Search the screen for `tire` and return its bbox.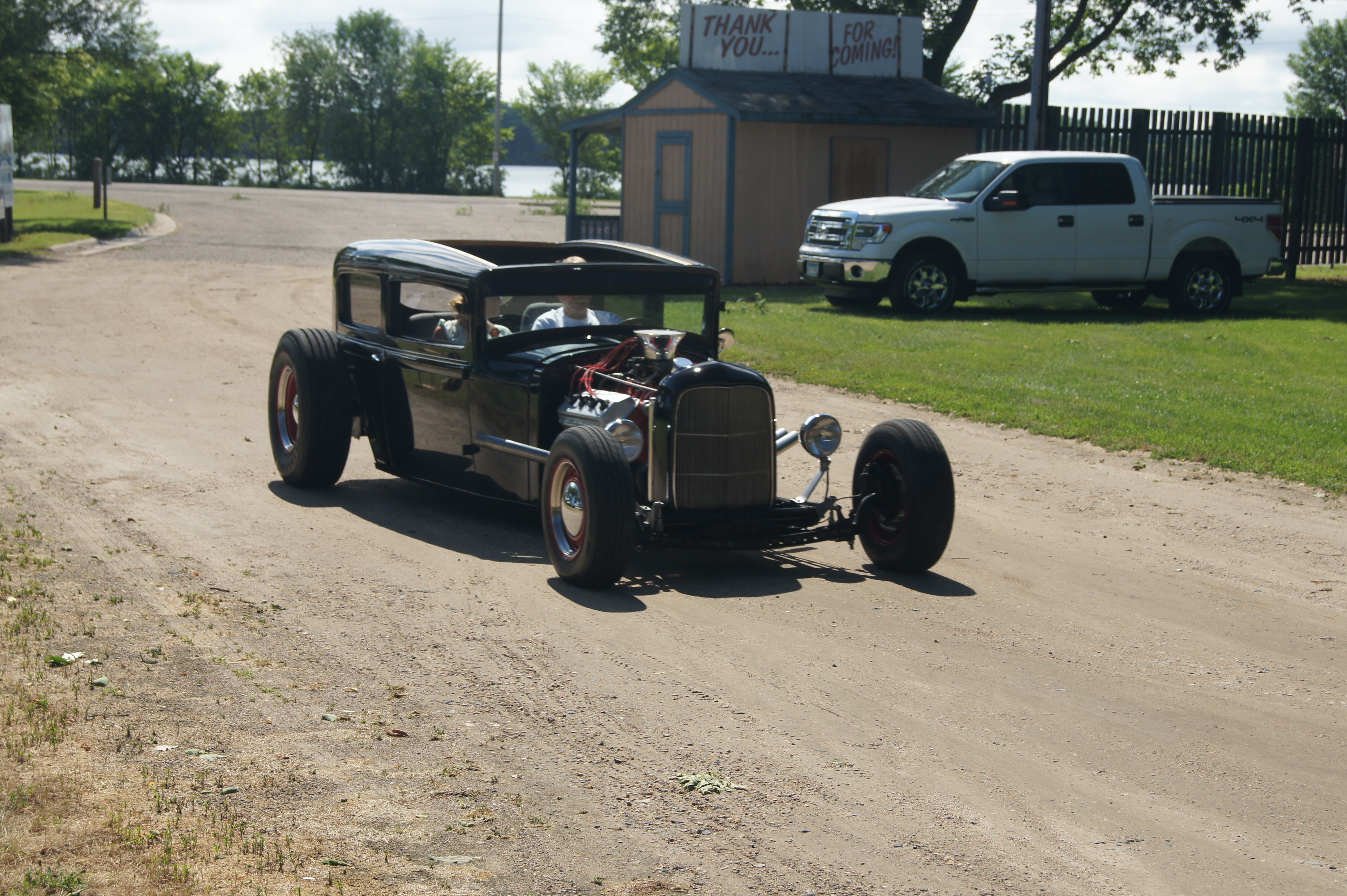
Found: (251,123,279,165).
